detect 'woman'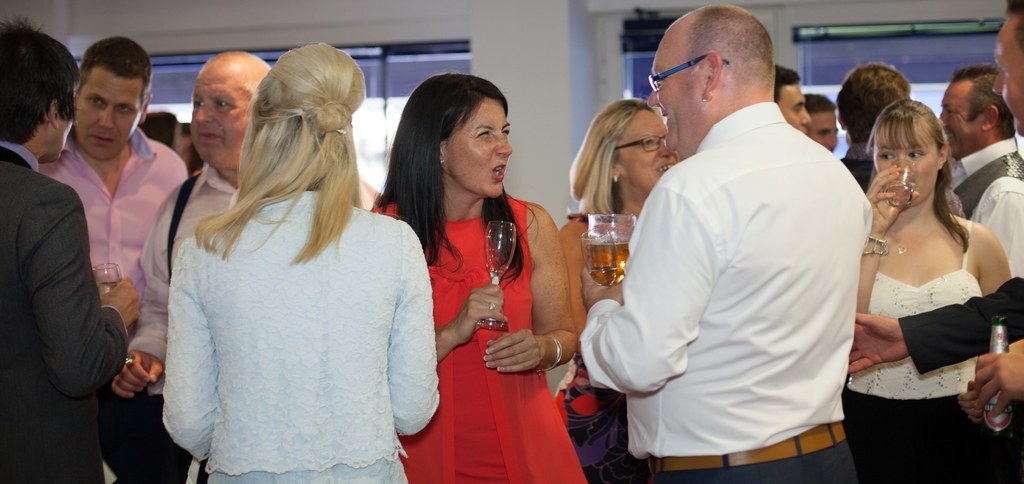
{"left": 389, "top": 70, "right": 582, "bottom": 483}
